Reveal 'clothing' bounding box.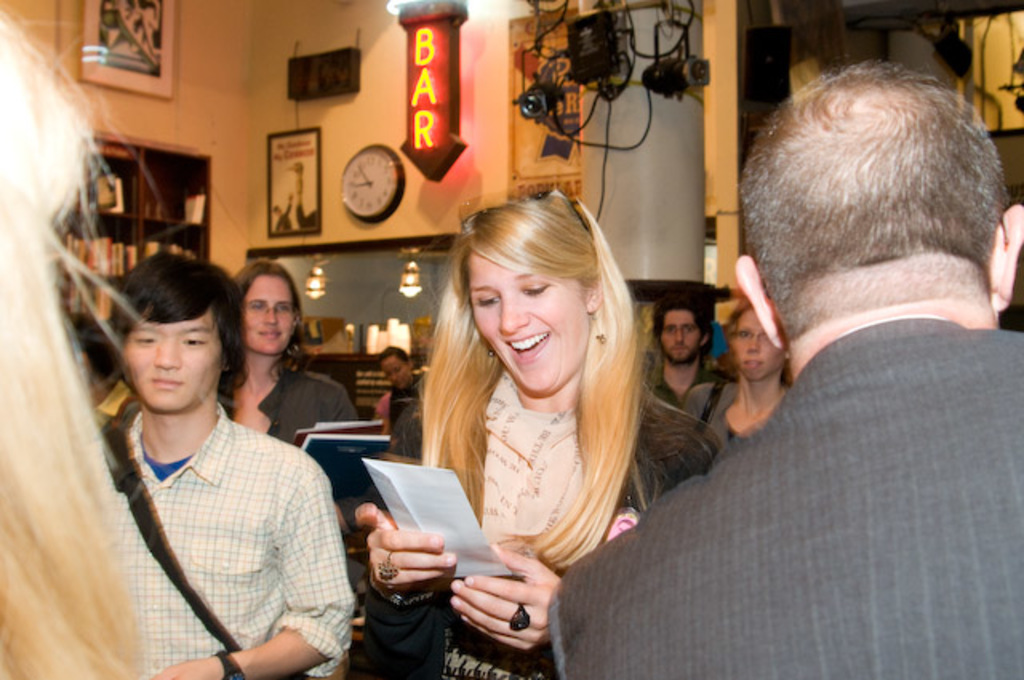
Revealed: <region>210, 358, 341, 429</region>.
